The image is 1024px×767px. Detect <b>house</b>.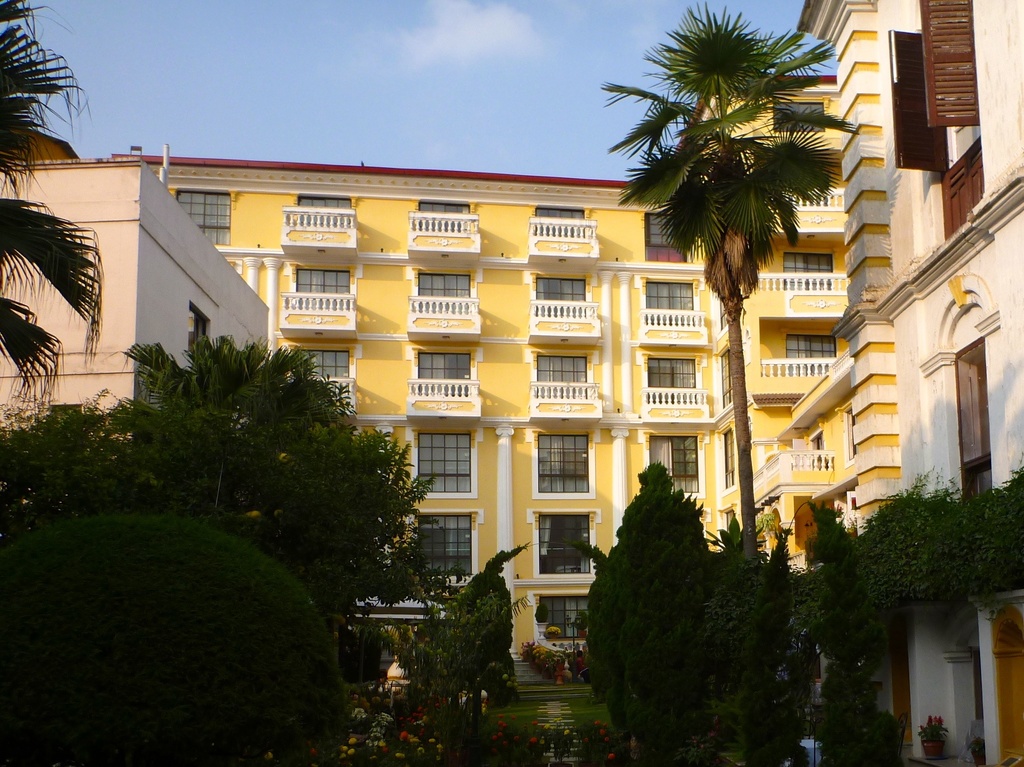
Detection: (x1=793, y1=0, x2=1023, y2=766).
